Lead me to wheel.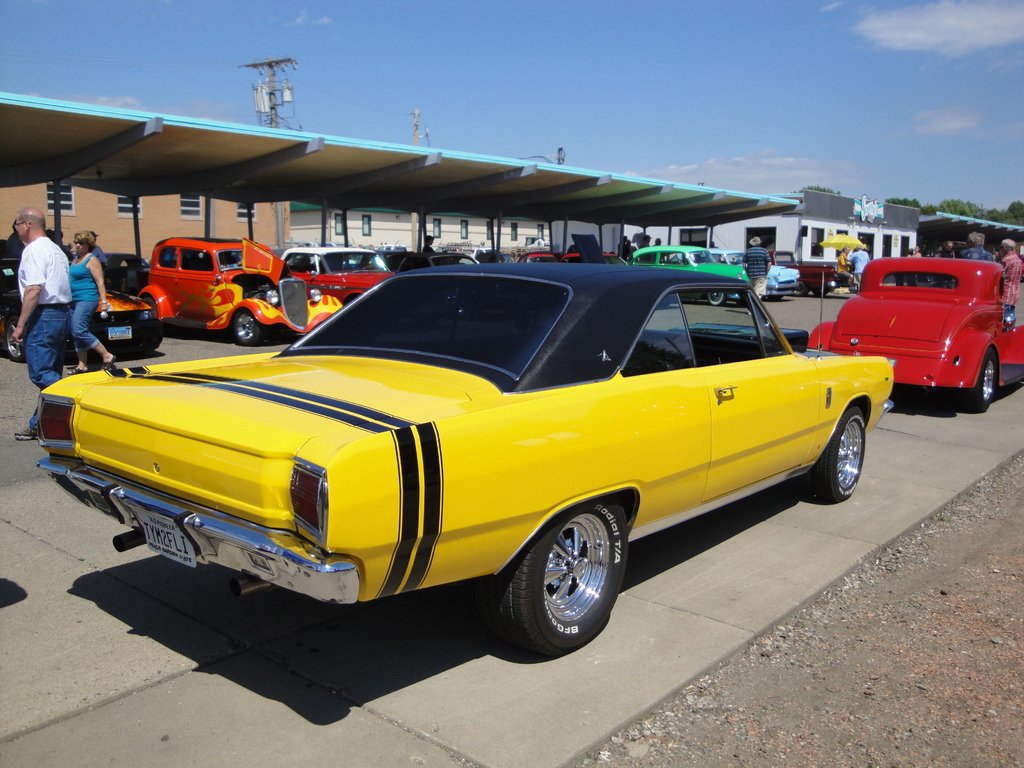
Lead to pyautogui.locateOnScreen(501, 499, 625, 657).
